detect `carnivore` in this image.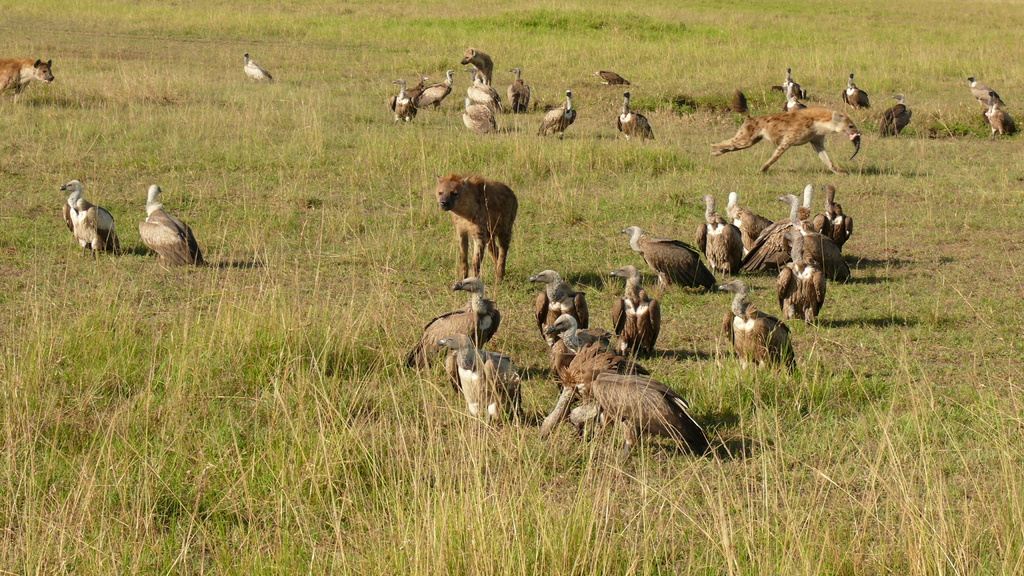
Detection: <bbox>433, 172, 521, 289</bbox>.
